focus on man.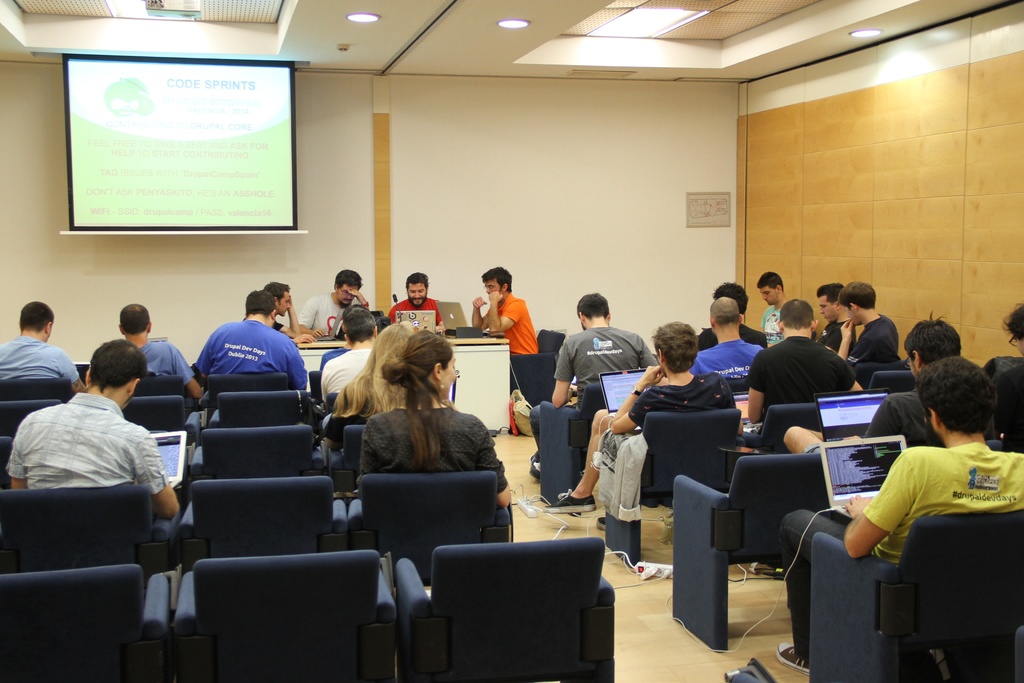
Focused at (left=469, top=261, right=540, bottom=381).
